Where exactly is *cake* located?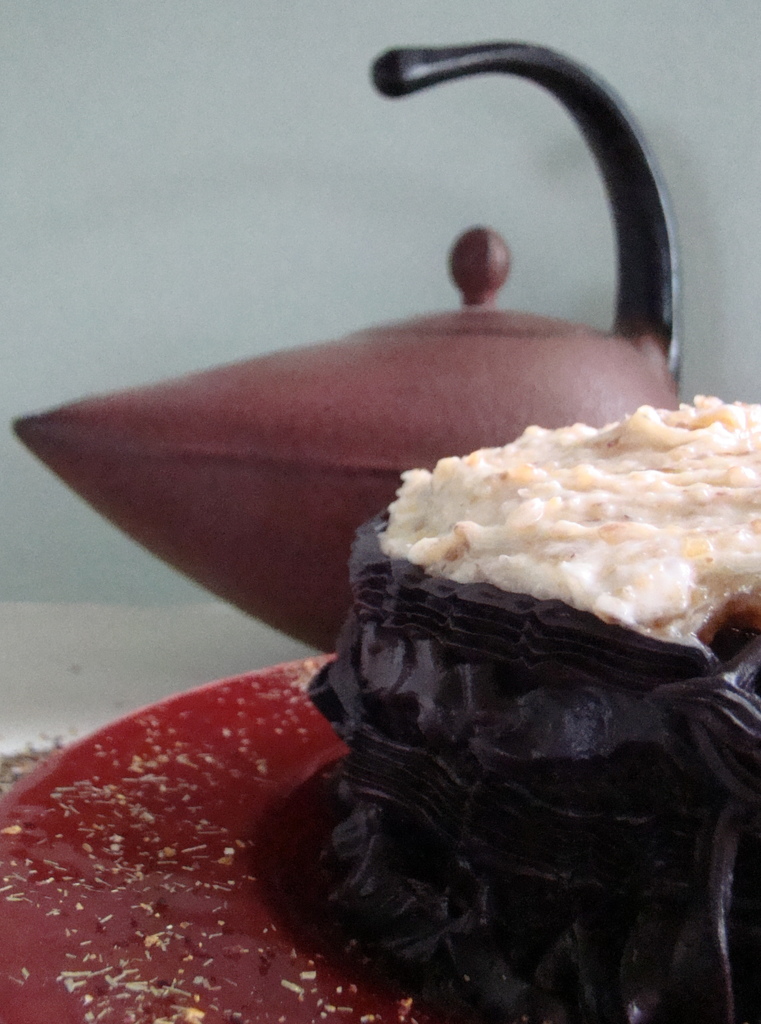
Its bounding box is (left=271, top=383, right=760, bottom=1023).
